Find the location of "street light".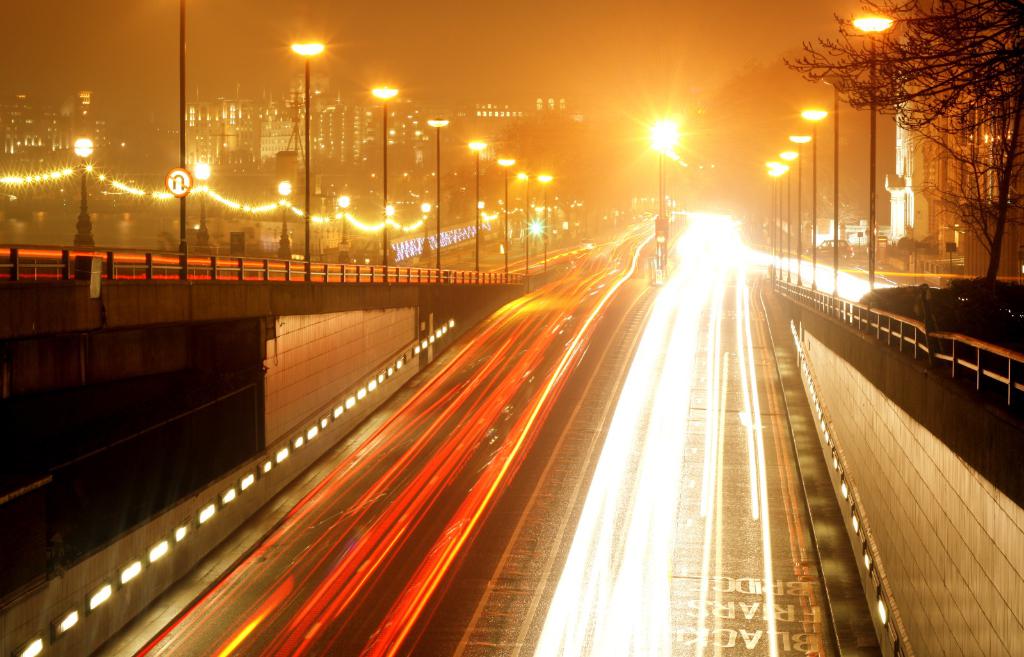
Location: [339, 194, 348, 254].
